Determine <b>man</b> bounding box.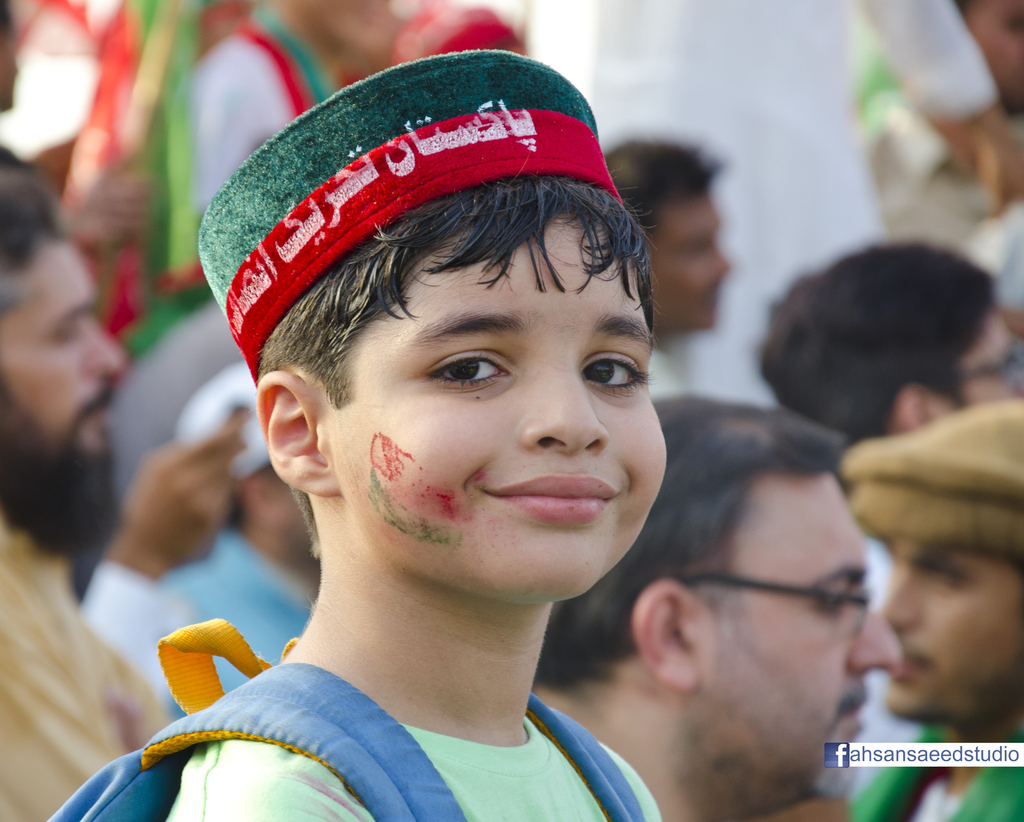
Determined: <box>753,238,1009,494</box>.
